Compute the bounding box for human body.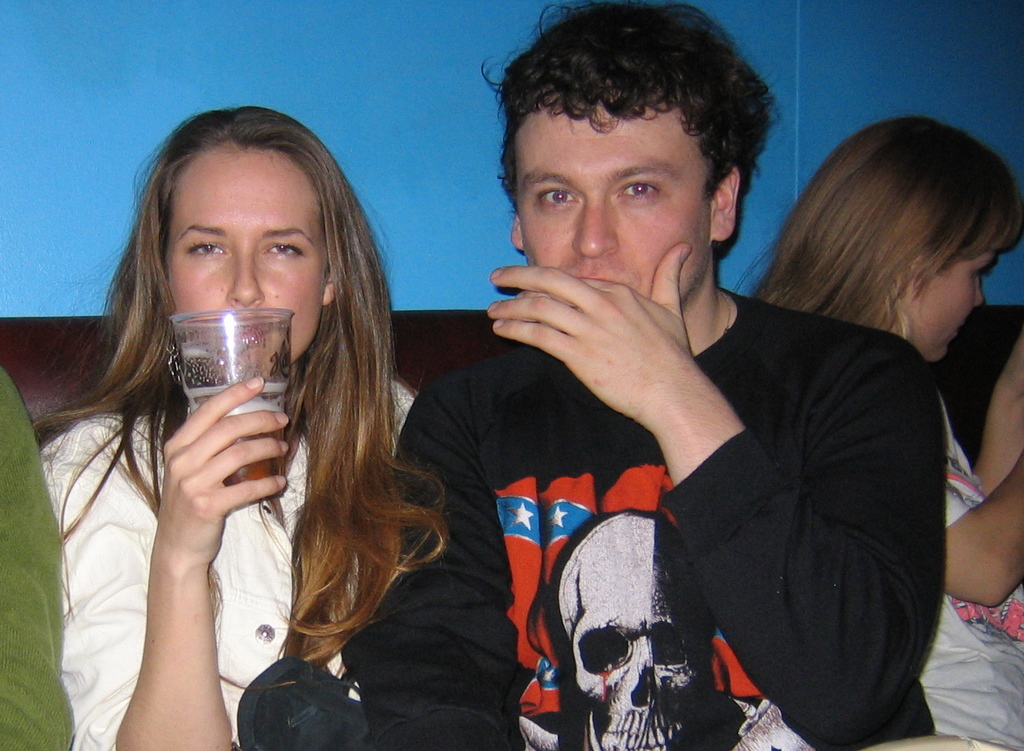
[919,333,1023,750].
